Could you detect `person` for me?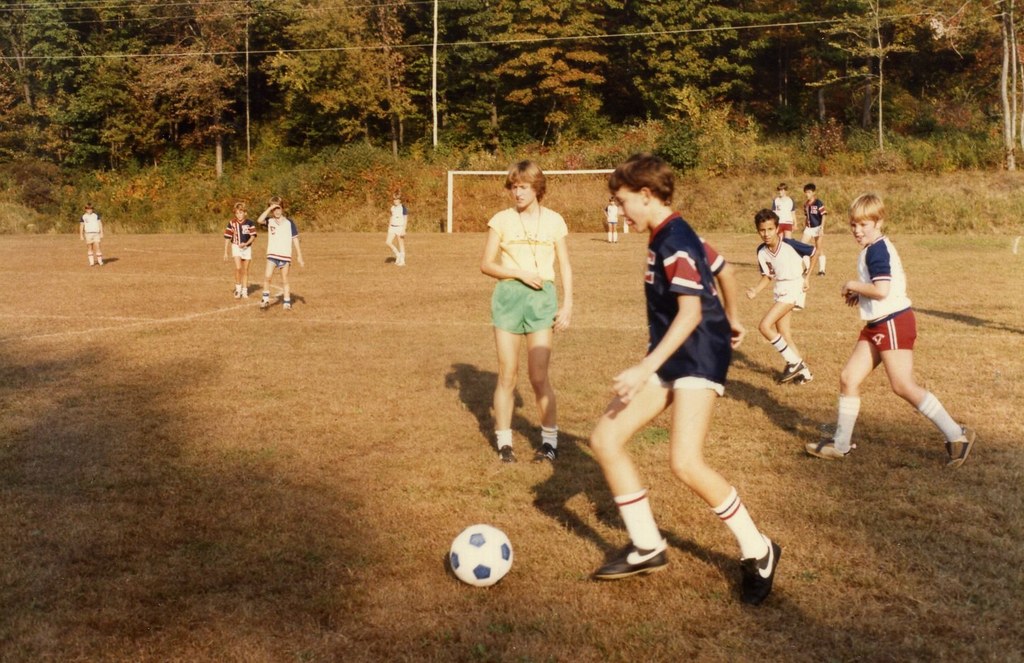
Detection result: box(384, 193, 407, 267).
